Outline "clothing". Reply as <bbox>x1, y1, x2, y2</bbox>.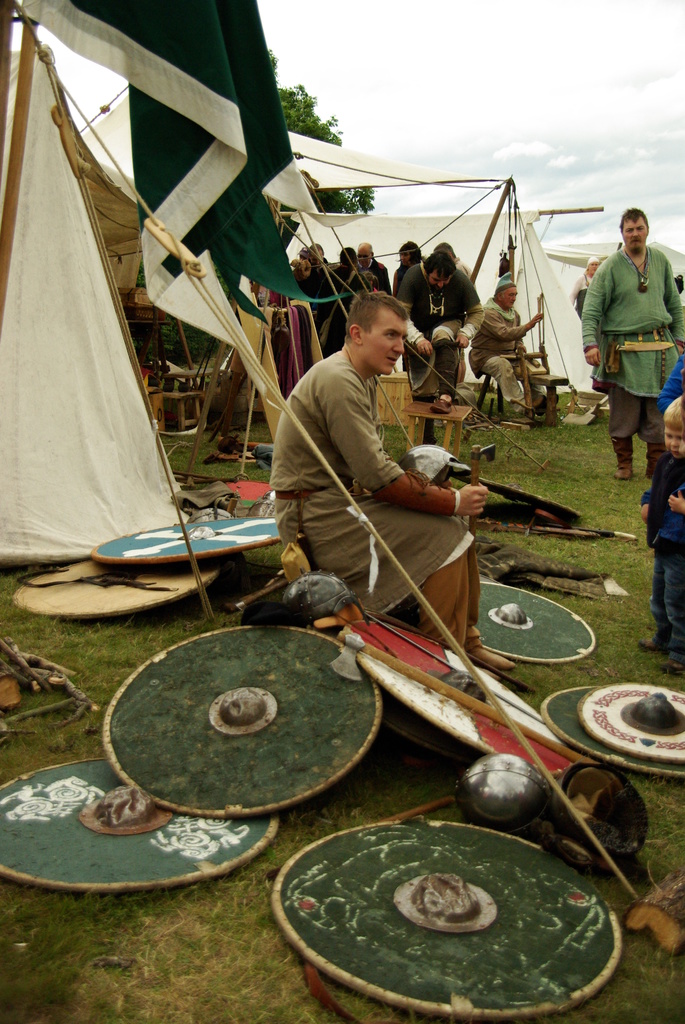
<bbox>656, 356, 684, 418</bbox>.
